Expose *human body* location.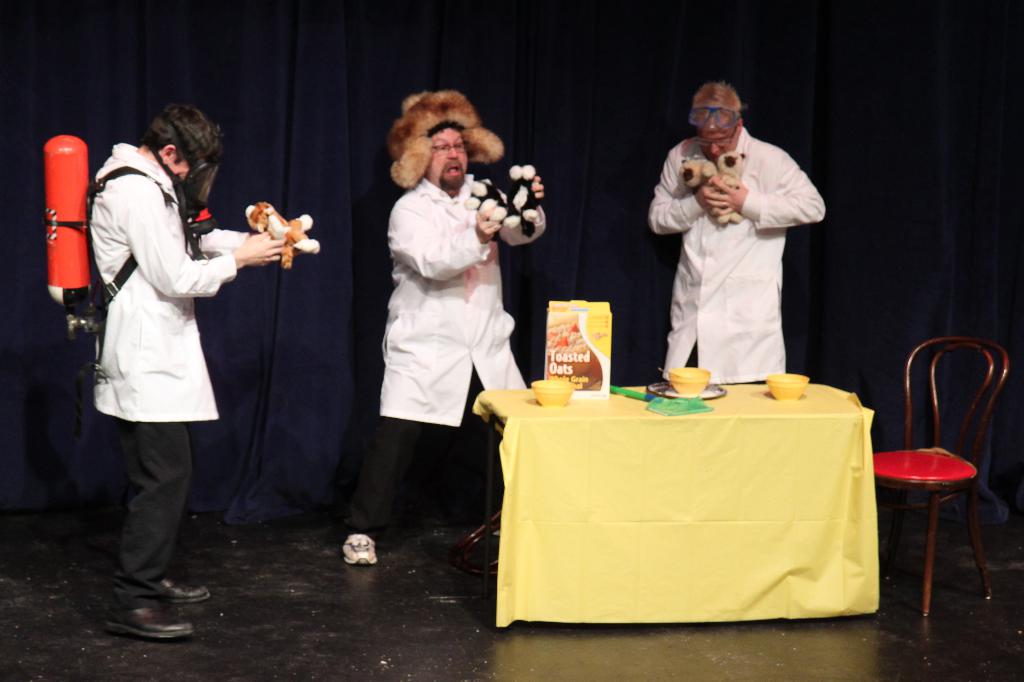
Exposed at [x1=87, y1=95, x2=275, y2=594].
